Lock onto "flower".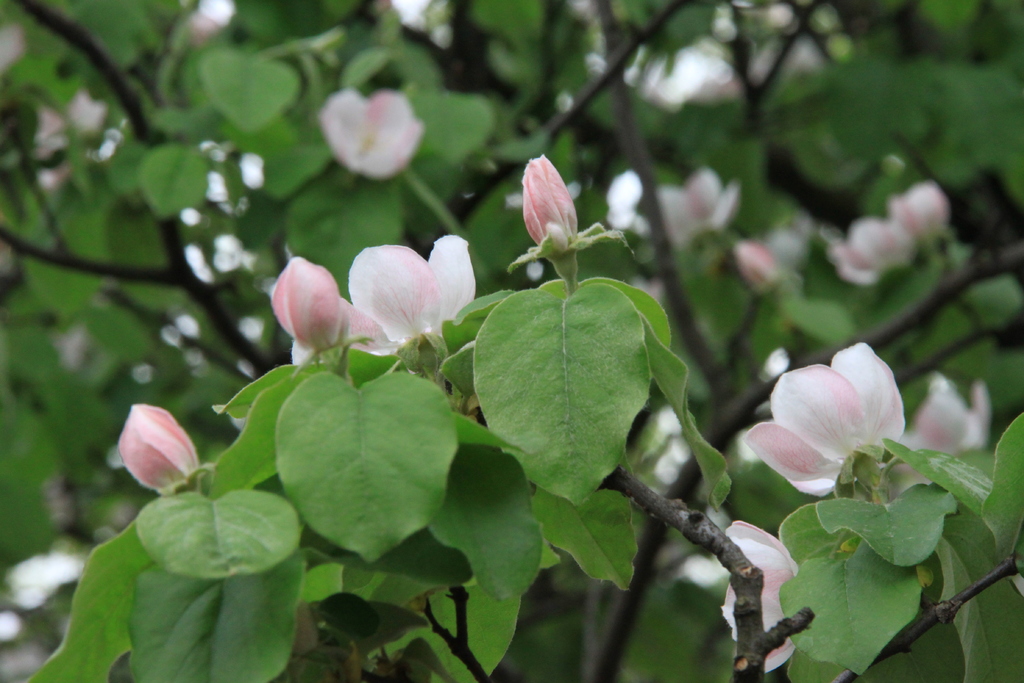
Locked: {"x1": 282, "y1": 276, "x2": 362, "y2": 361}.
